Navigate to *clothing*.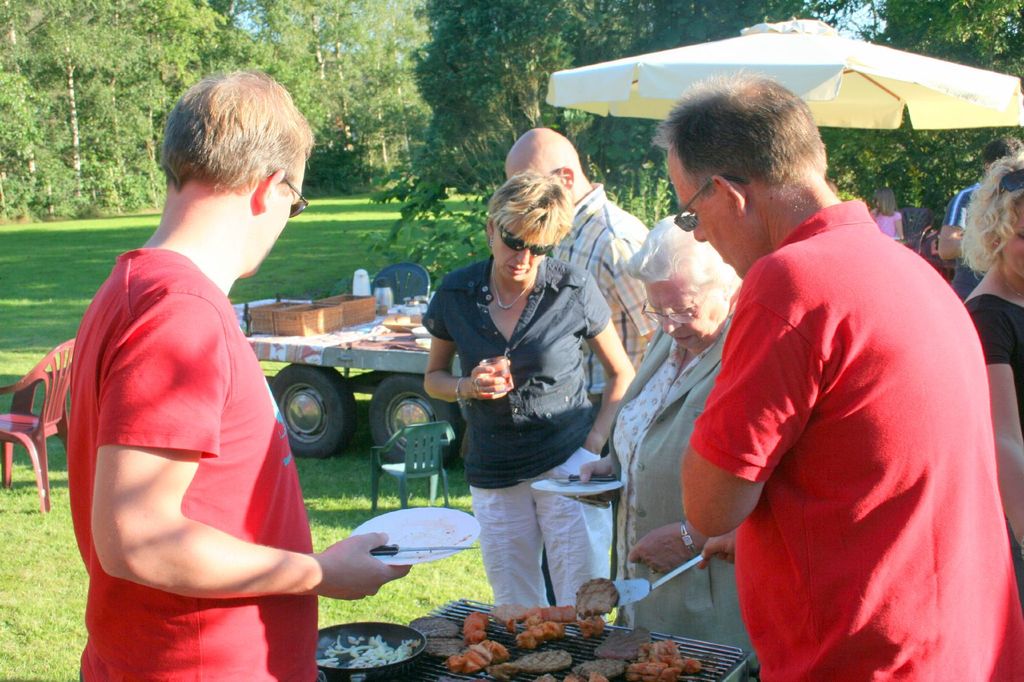
Navigation target: rect(868, 209, 904, 241).
